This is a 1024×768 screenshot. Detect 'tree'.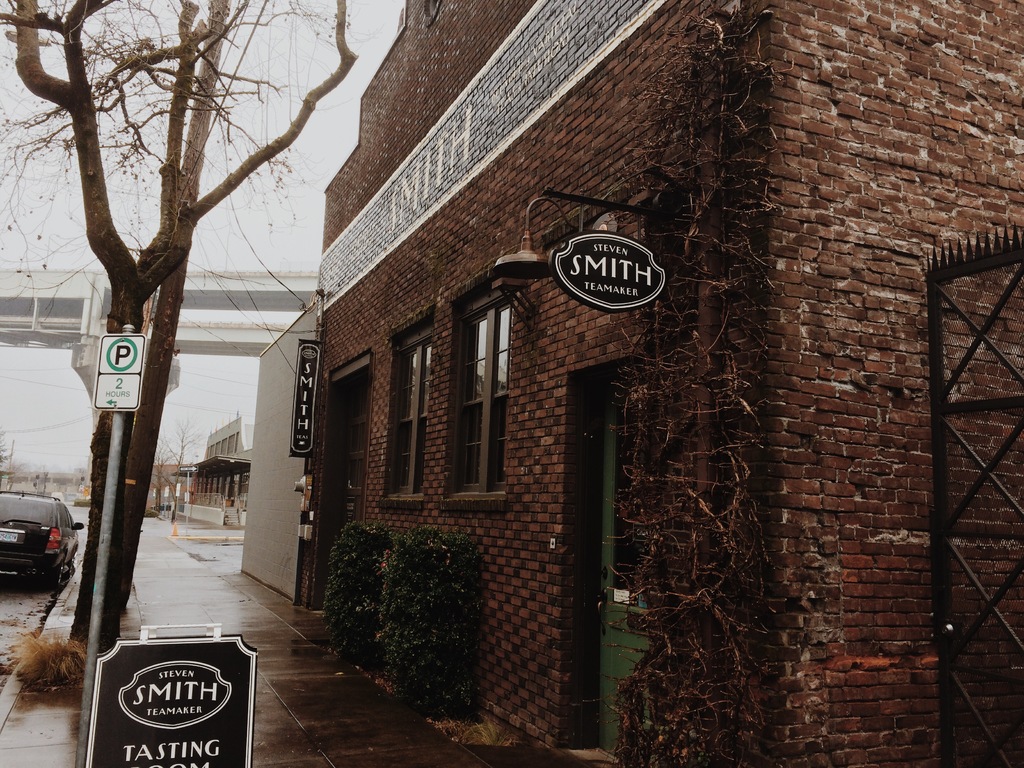
detection(0, 0, 358, 653).
